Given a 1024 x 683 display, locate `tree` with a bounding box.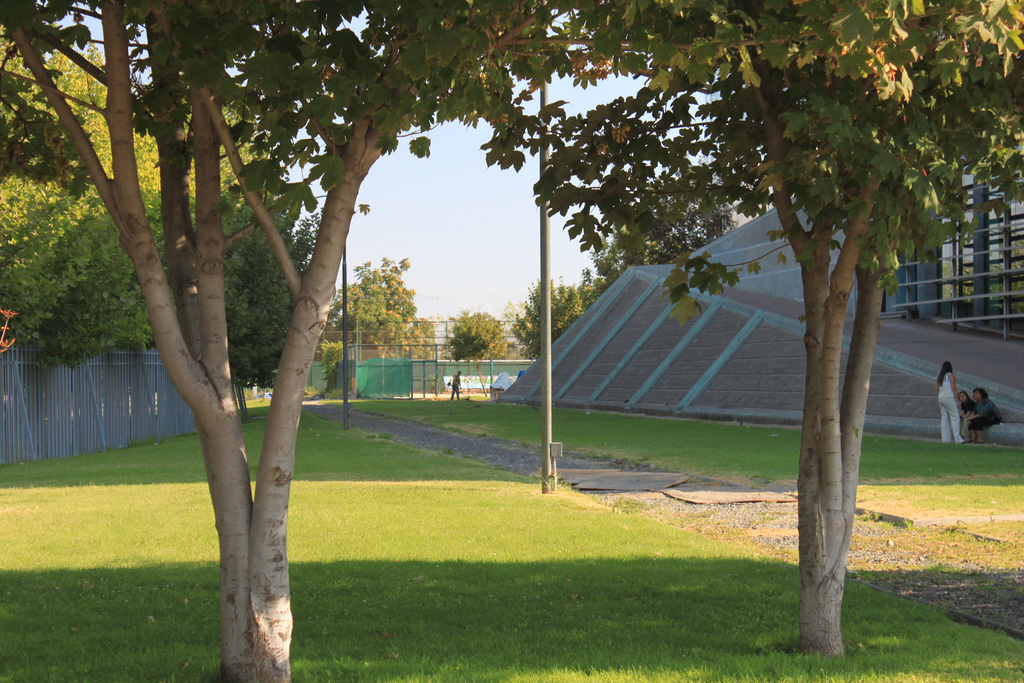
Located: detection(449, 307, 508, 397).
